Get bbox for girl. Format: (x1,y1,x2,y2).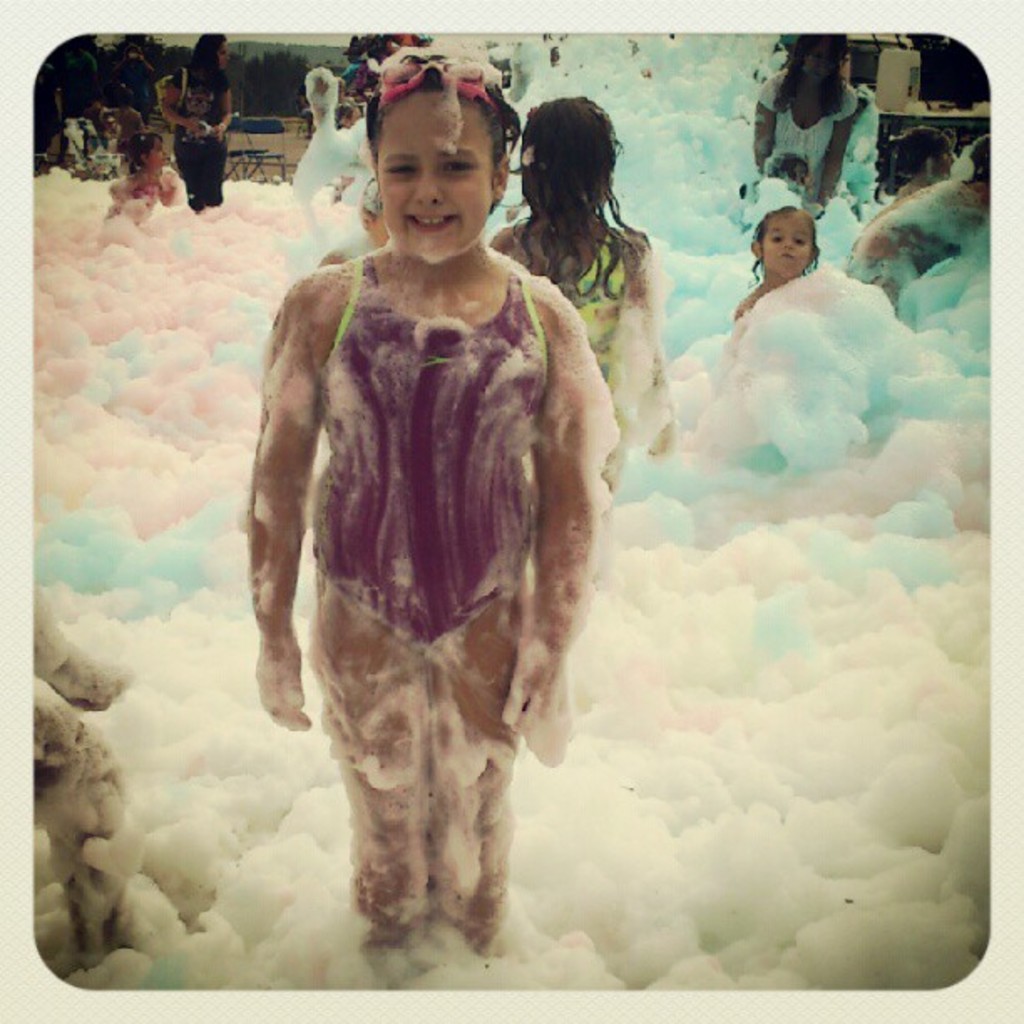
(246,47,616,970).
